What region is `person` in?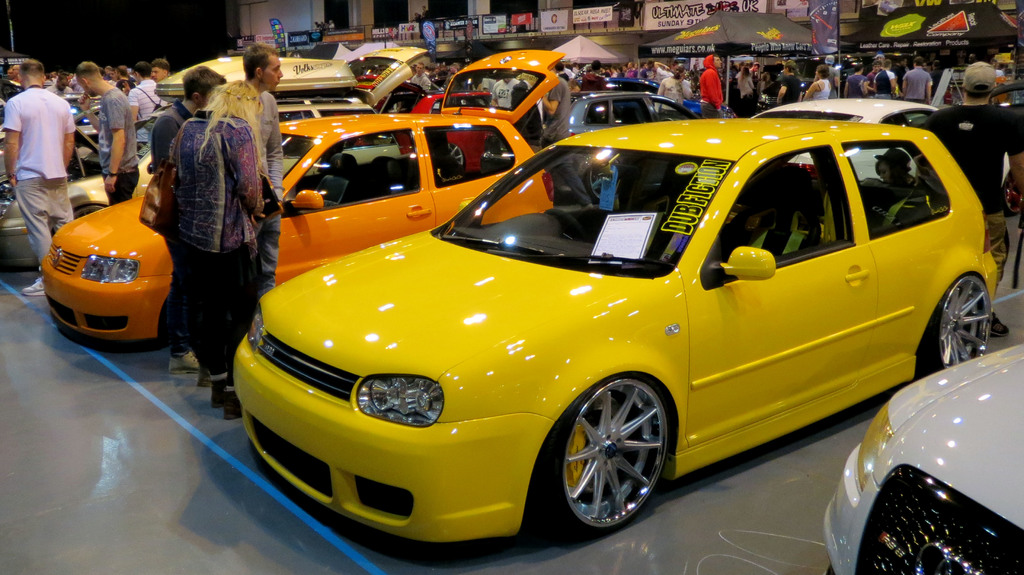
box=[151, 66, 226, 180].
